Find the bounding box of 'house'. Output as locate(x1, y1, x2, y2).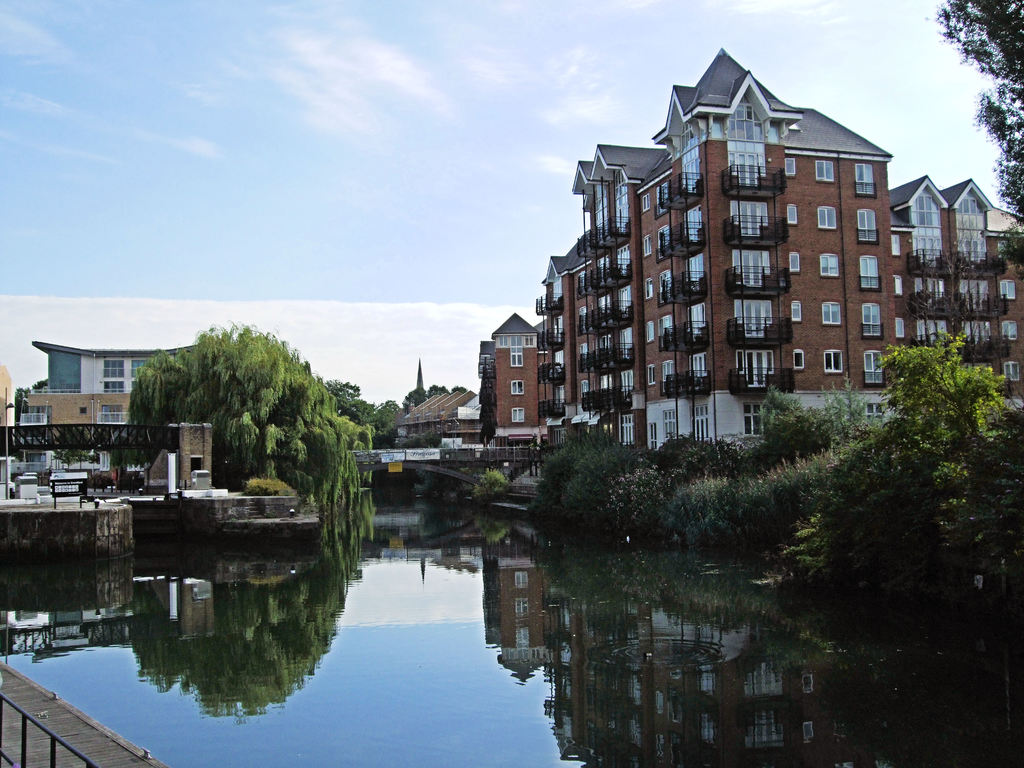
locate(20, 330, 157, 442).
